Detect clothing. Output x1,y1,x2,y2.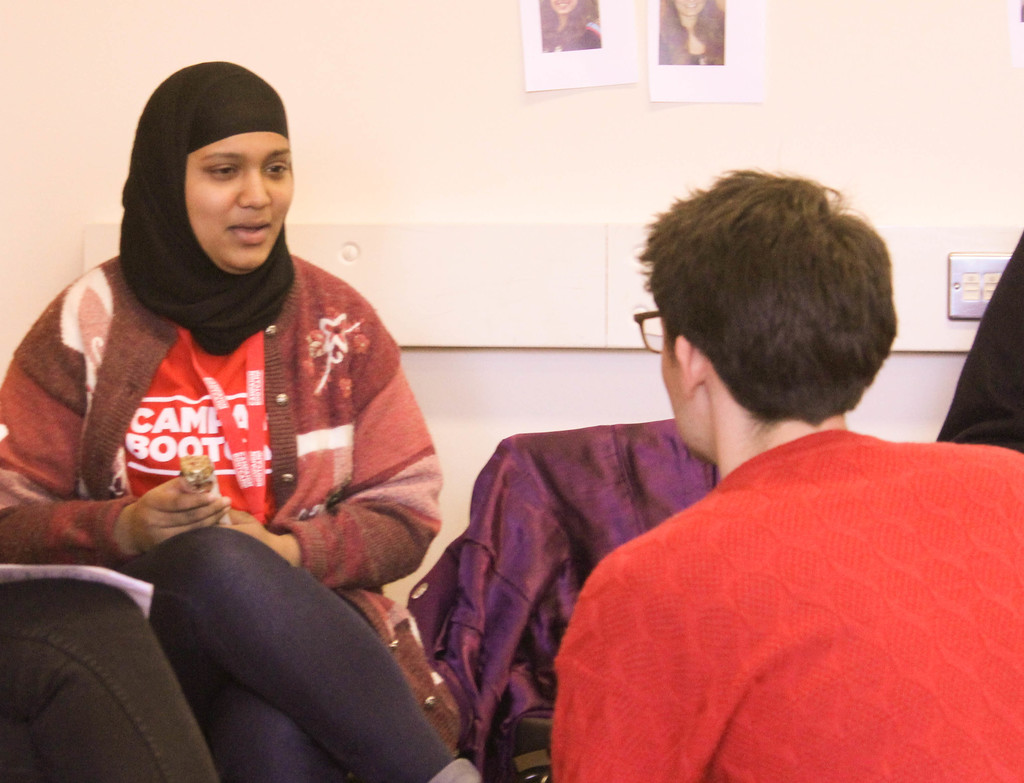
0,258,472,782.
